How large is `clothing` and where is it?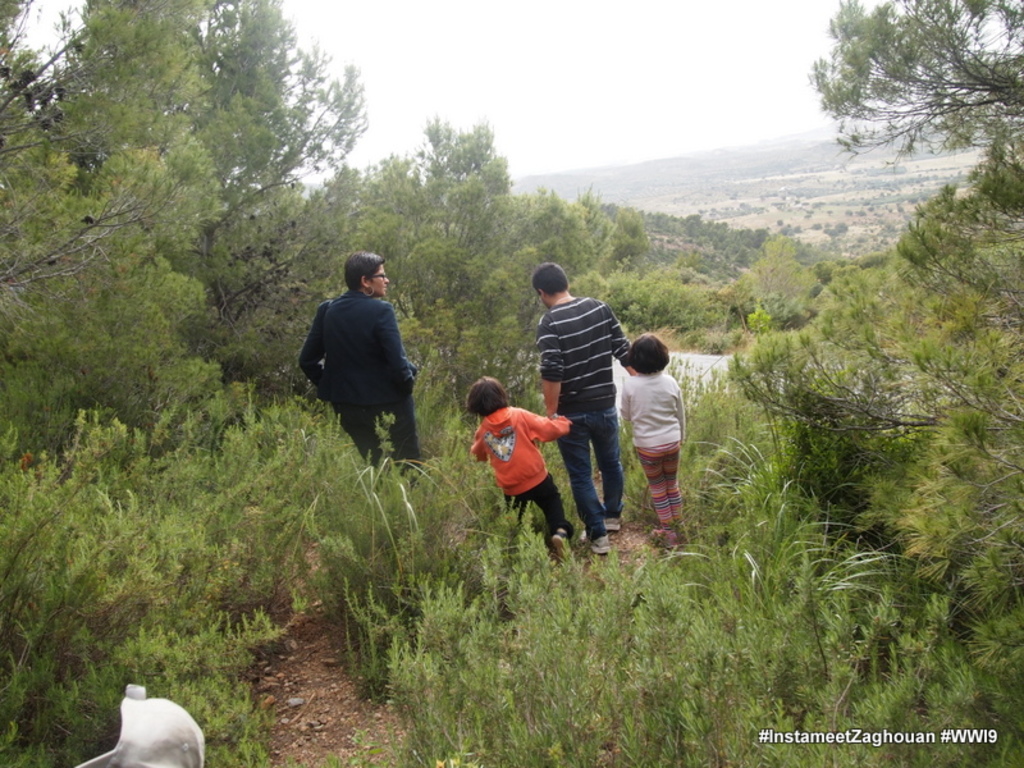
Bounding box: Rect(557, 417, 627, 545).
